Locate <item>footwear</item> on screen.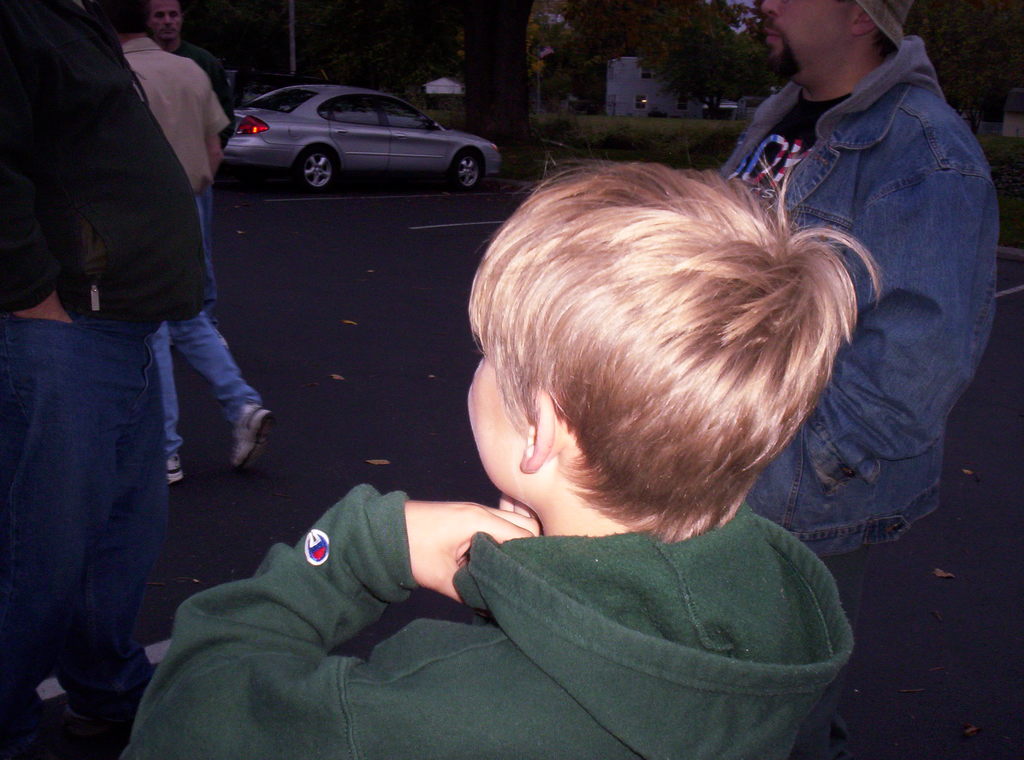
On screen at bbox(224, 397, 276, 470).
